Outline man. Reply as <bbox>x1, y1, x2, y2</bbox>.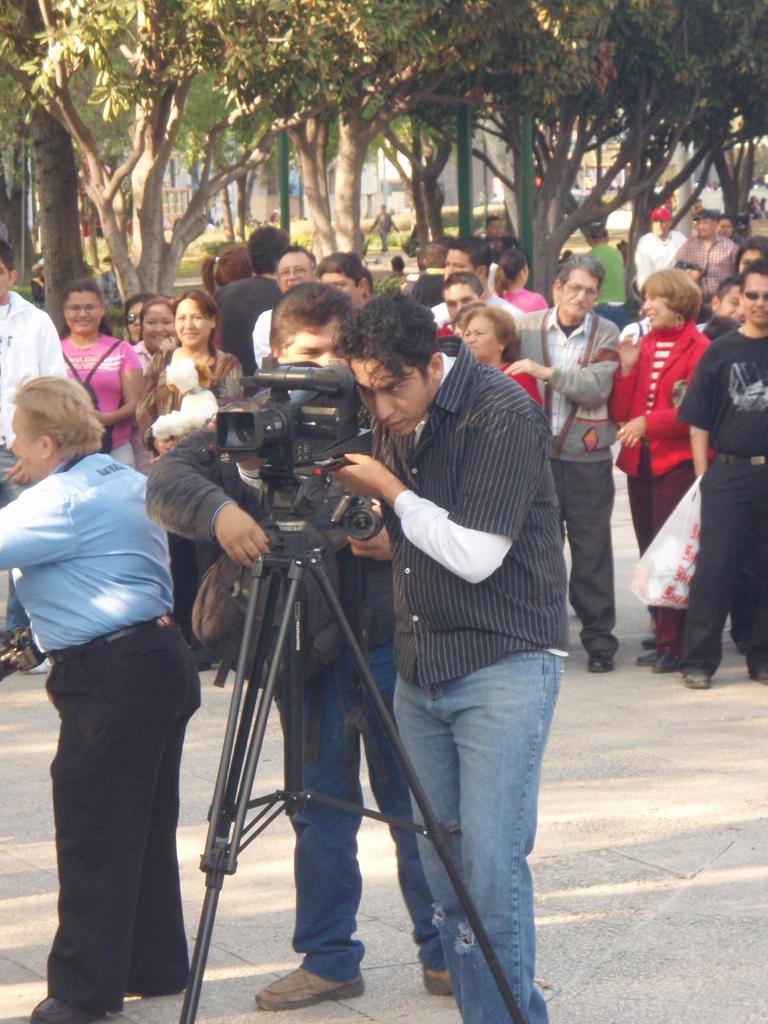
<bbox>138, 278, 415, 1010</bbox>.
